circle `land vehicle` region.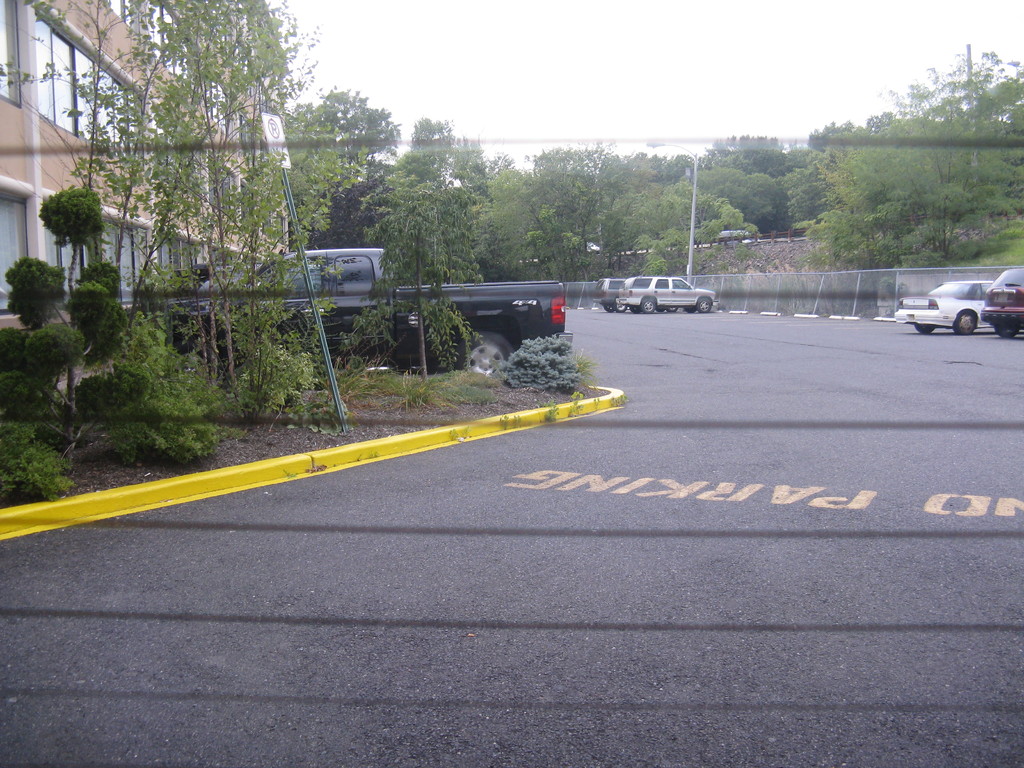
Region: <region>592, 273, 625, 314</region>.
